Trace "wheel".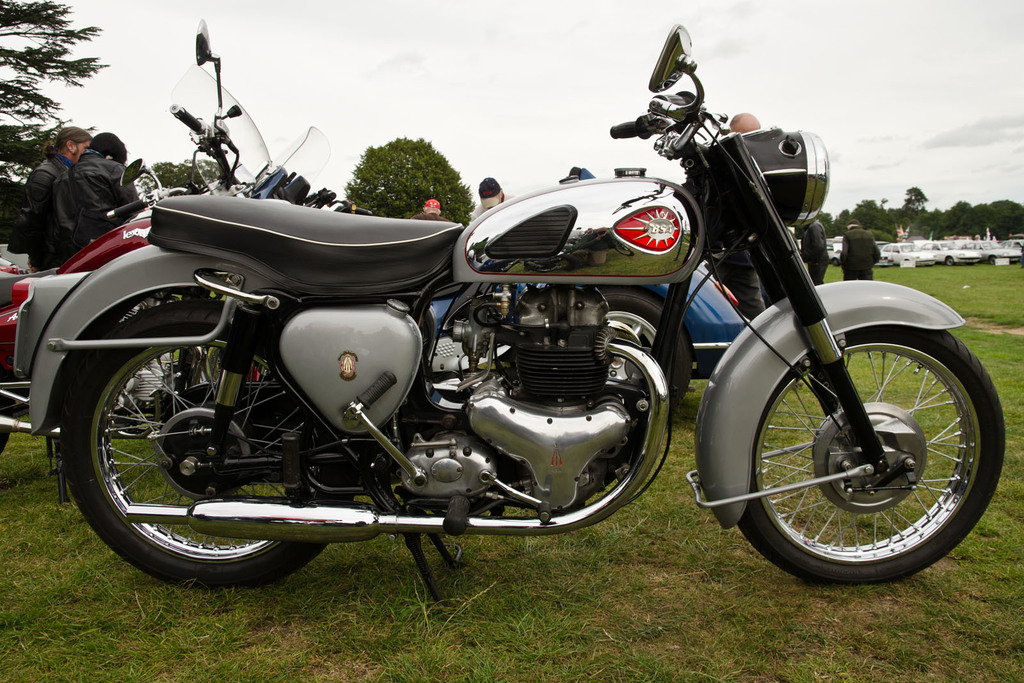
Traced to region(64, 300, 360, 594).
